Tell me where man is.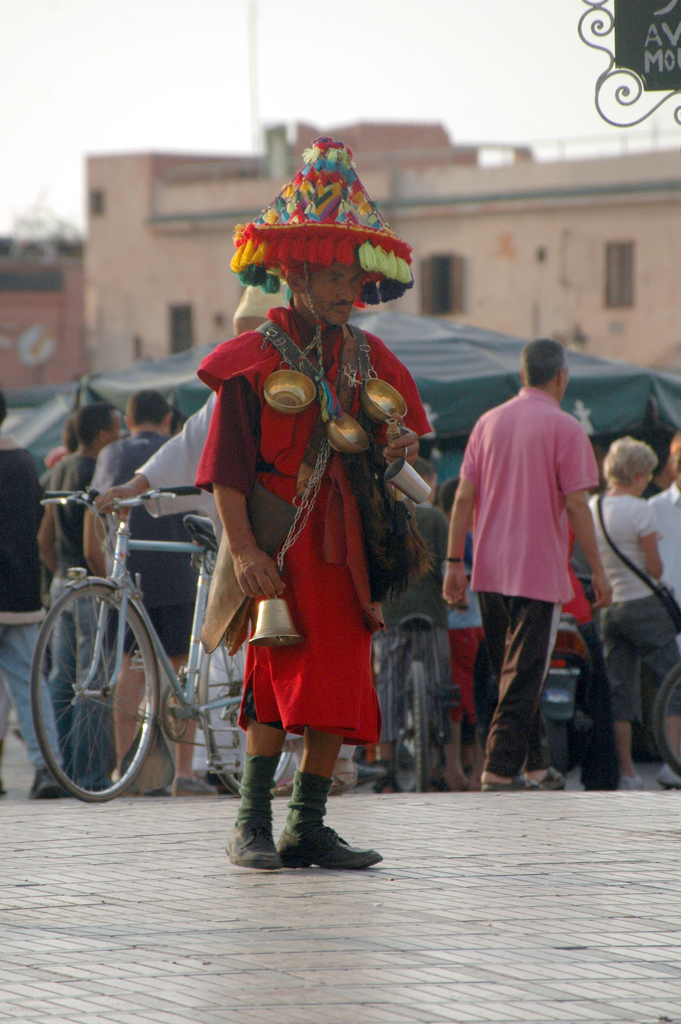
man is at bbox(86, 393, 220, 794).
